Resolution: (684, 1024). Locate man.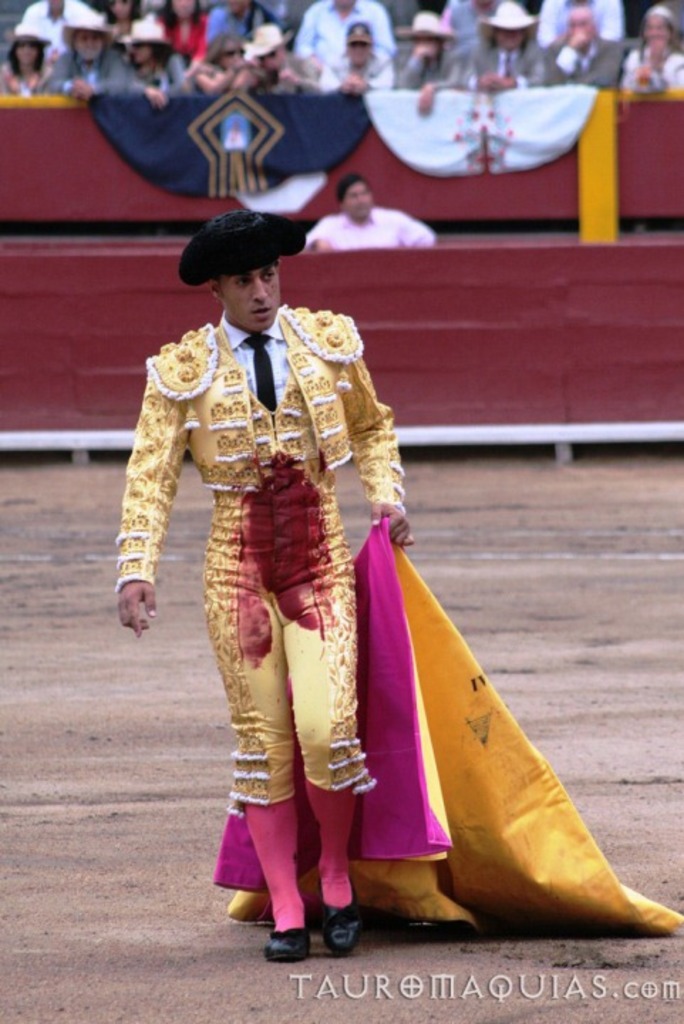
rect(112, 209, 417, 970).
